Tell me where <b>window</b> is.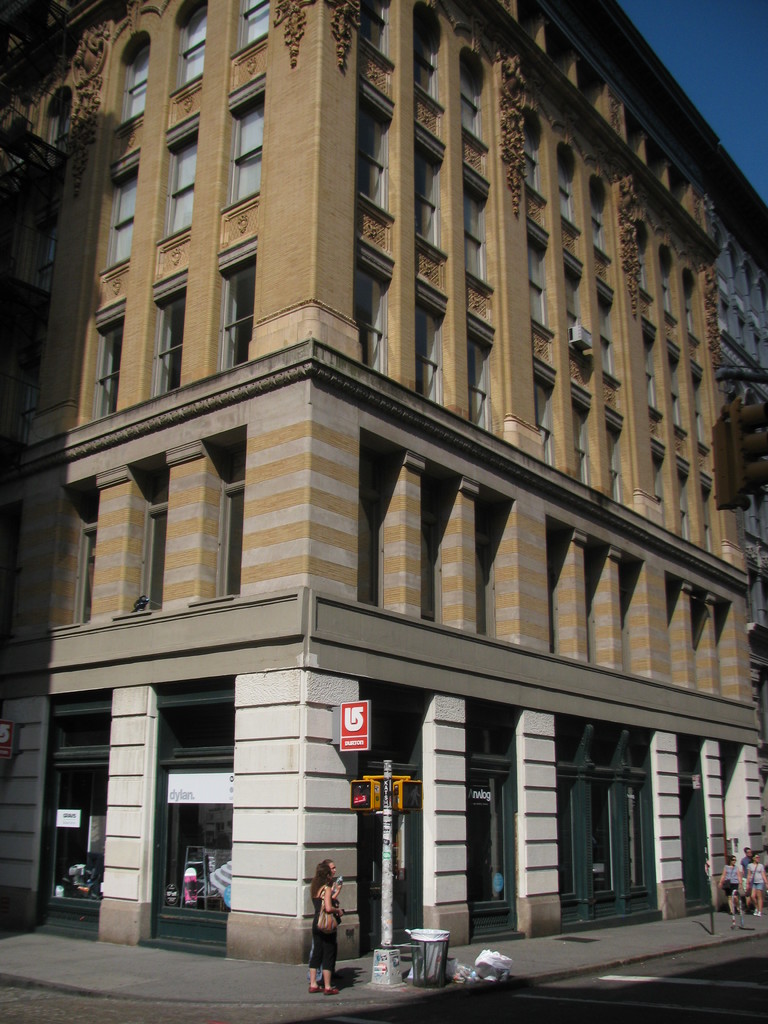
<b>window</b> is at bbox=(353, 95, 384, 205).
